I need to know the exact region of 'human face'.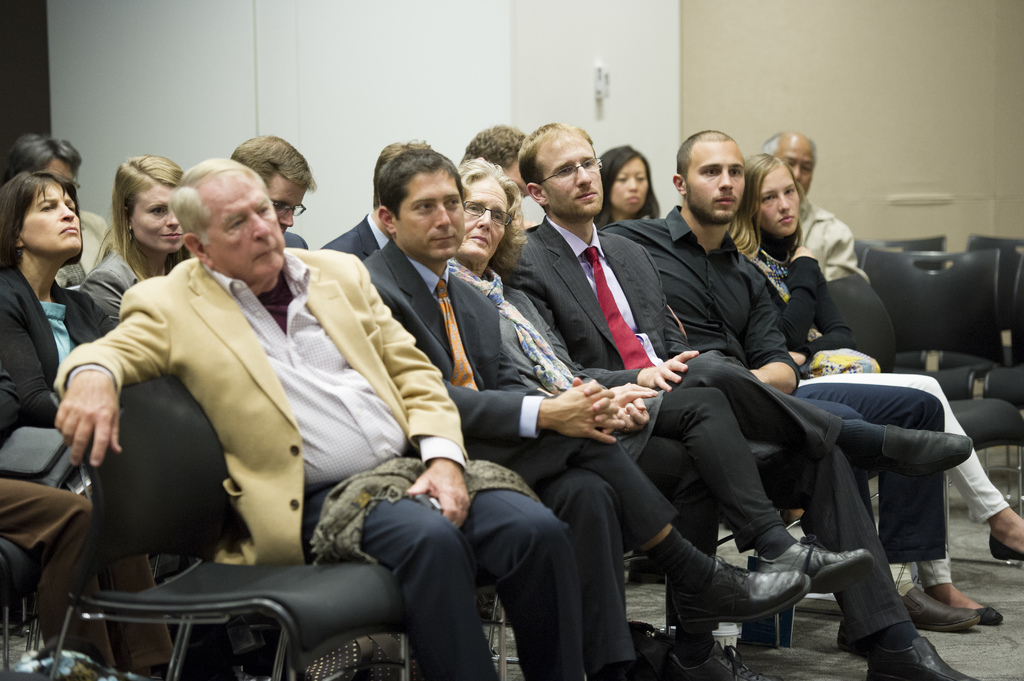
Region: x1=19, y1=186, x2=81, y2=248.
